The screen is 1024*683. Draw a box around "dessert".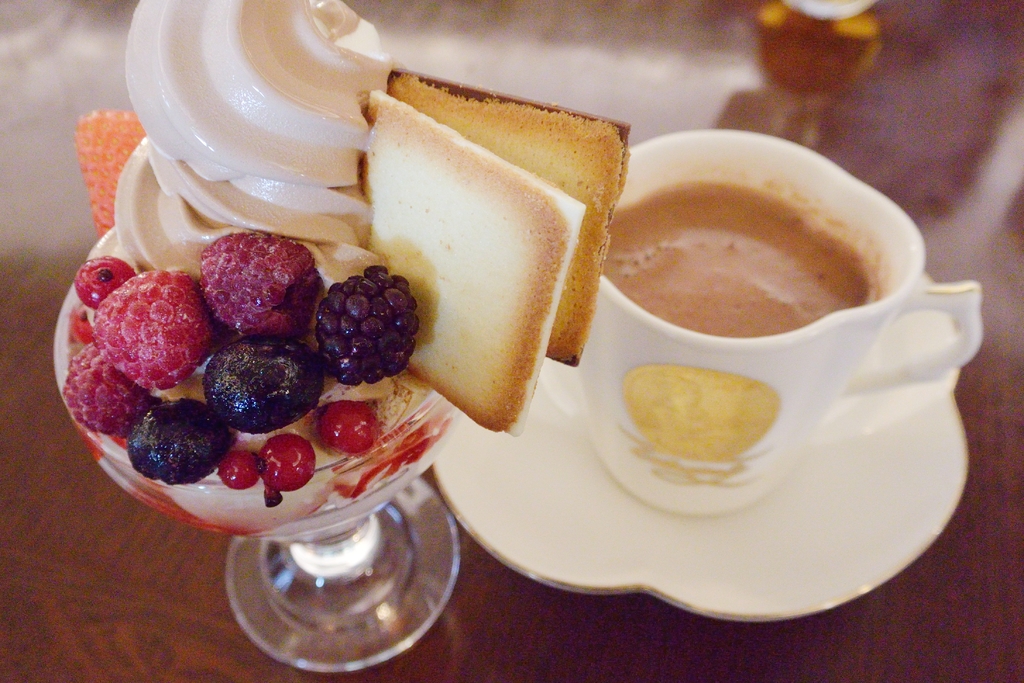
box(74, 51, 614, 608).
